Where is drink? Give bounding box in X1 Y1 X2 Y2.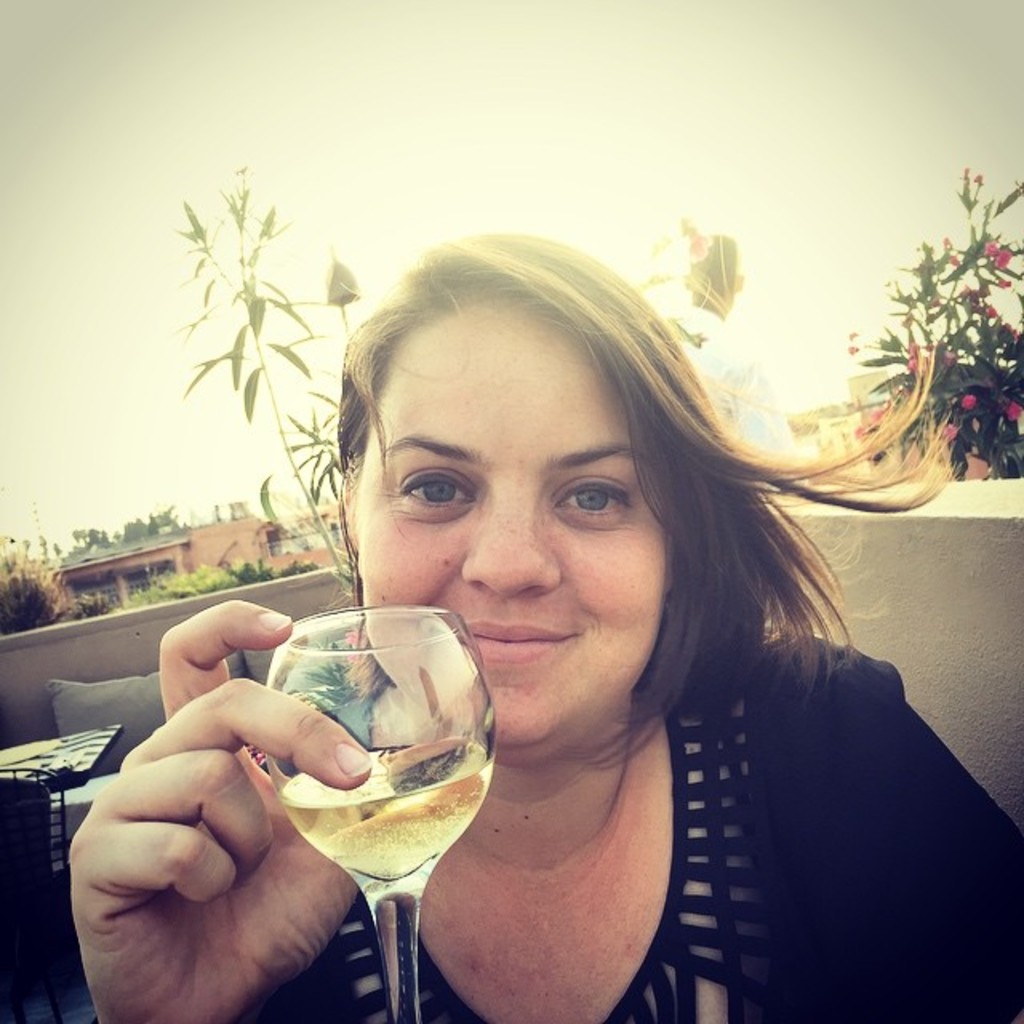
275 734 501 877.
